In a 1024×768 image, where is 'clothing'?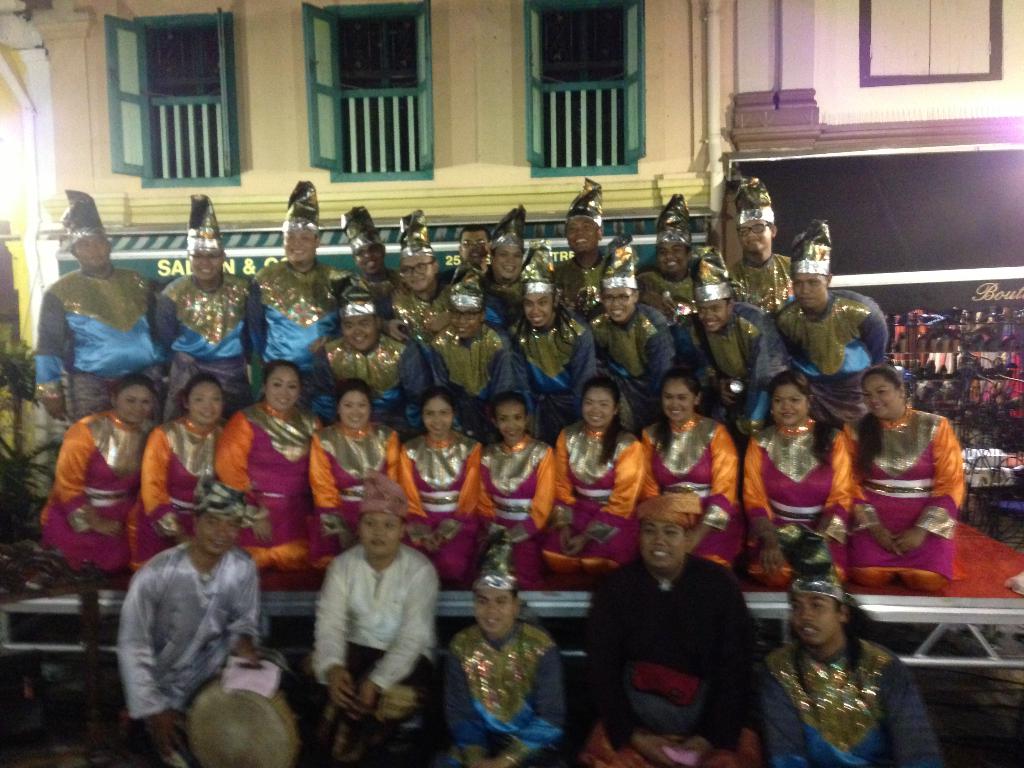
Rect(394, 429, 488, 577).
